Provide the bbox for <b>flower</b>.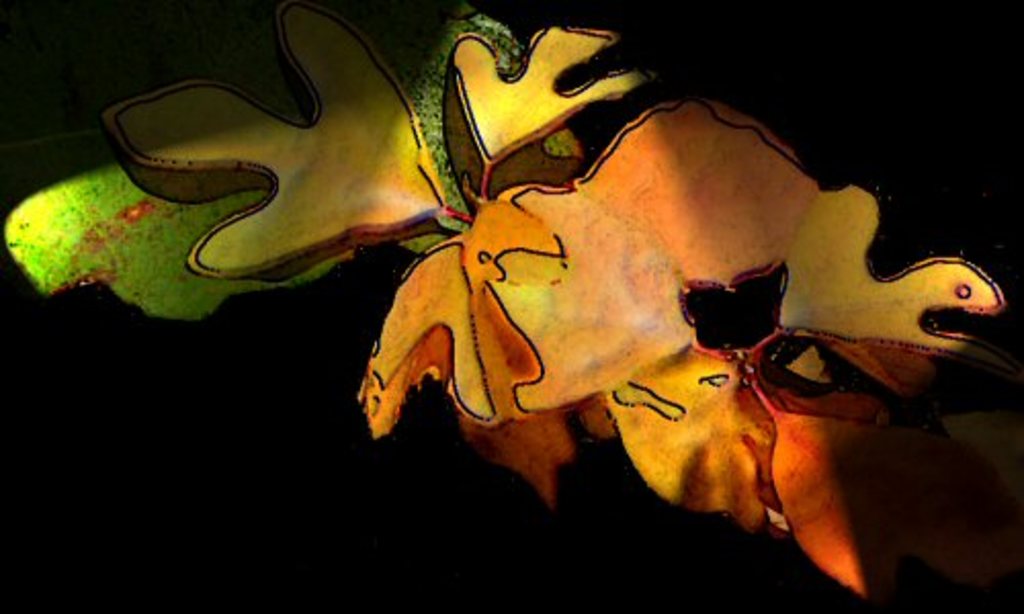
box=[98, 0, 1022, 612].
